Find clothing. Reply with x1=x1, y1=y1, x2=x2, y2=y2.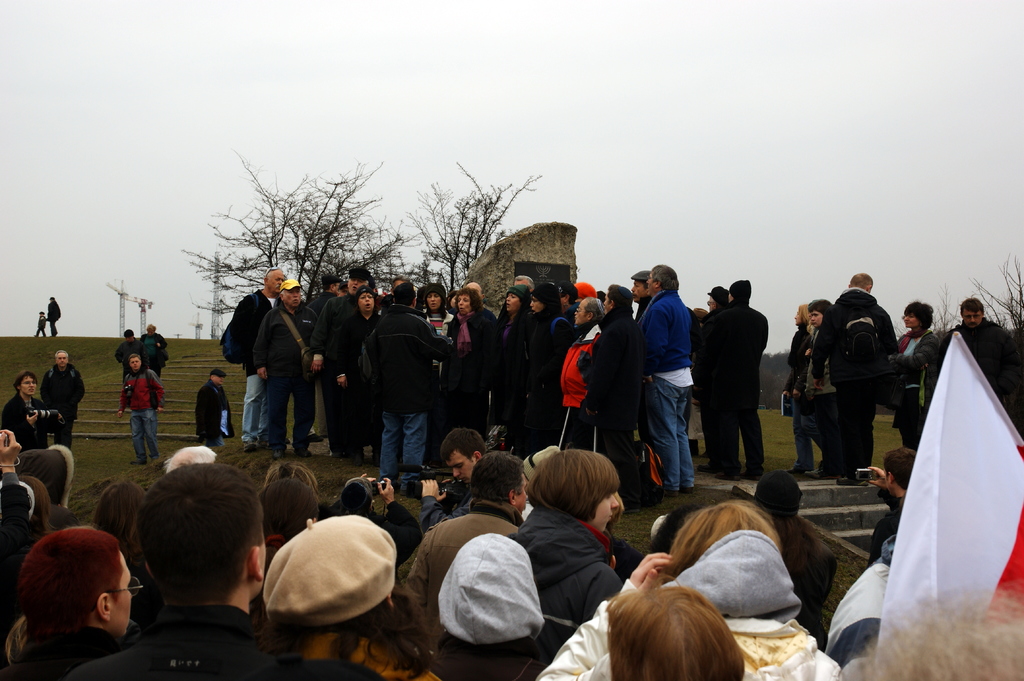
x1=815, y1=545, x2=876, y2=663.
